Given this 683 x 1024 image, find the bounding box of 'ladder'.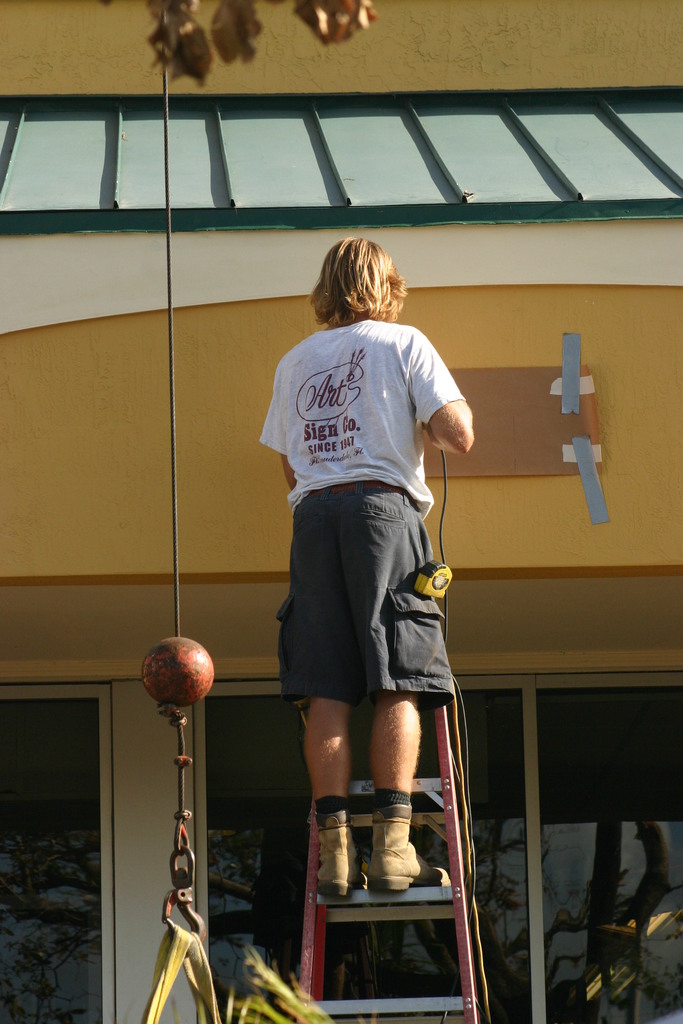
bbox=[300, 699, 487, 1023].
